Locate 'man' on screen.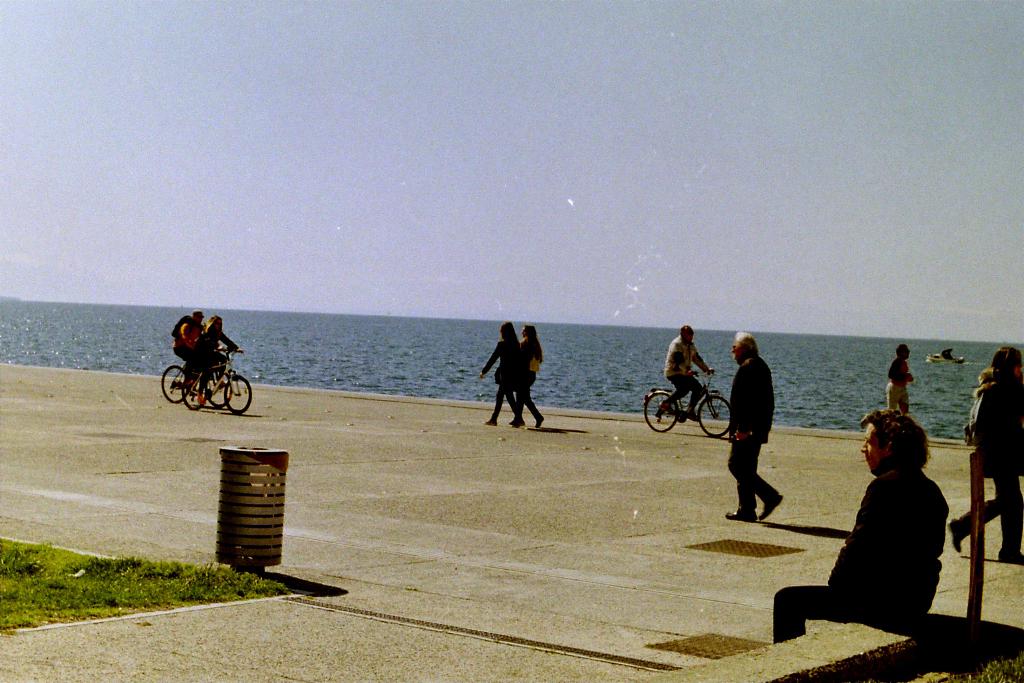
On screen at (x1=769, y1=408, x2=951, y2=650).
